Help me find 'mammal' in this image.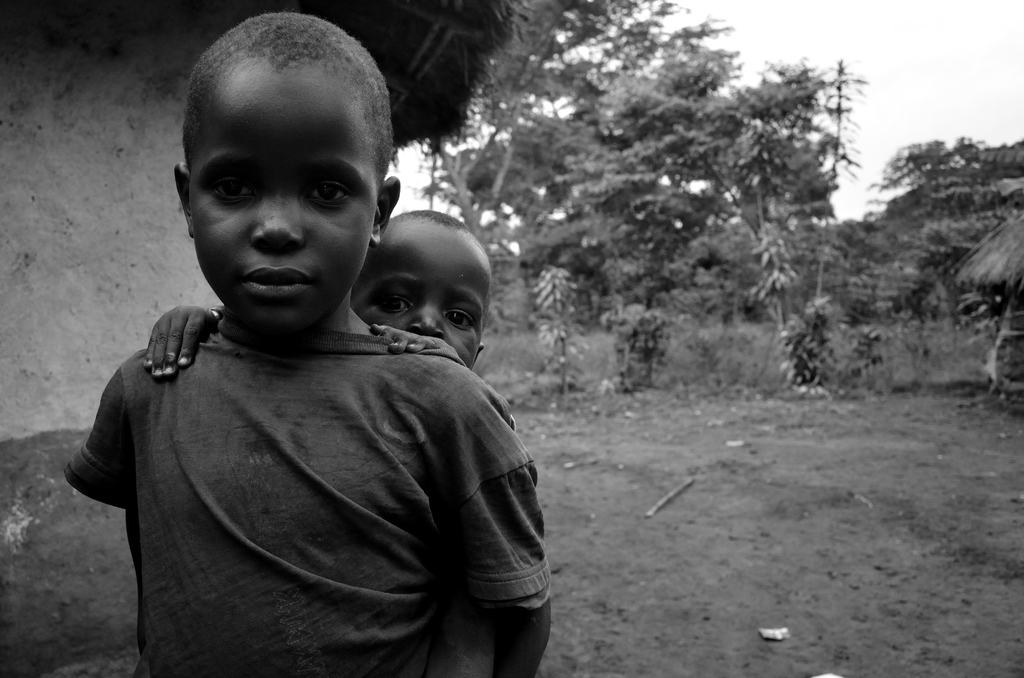
Found it: 139:204:516:677.
